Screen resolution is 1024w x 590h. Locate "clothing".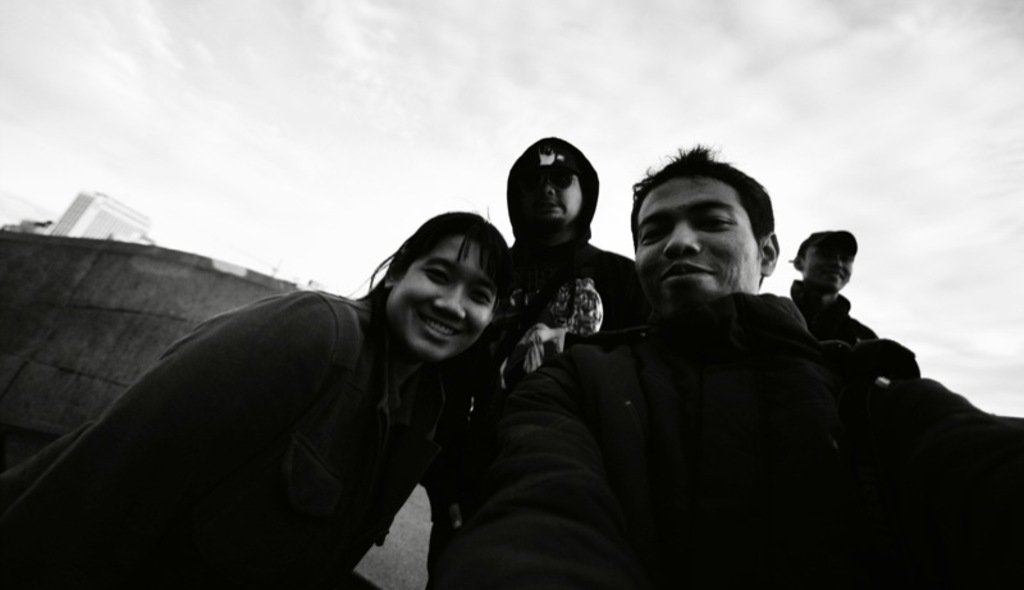
(0,285,453,589).
